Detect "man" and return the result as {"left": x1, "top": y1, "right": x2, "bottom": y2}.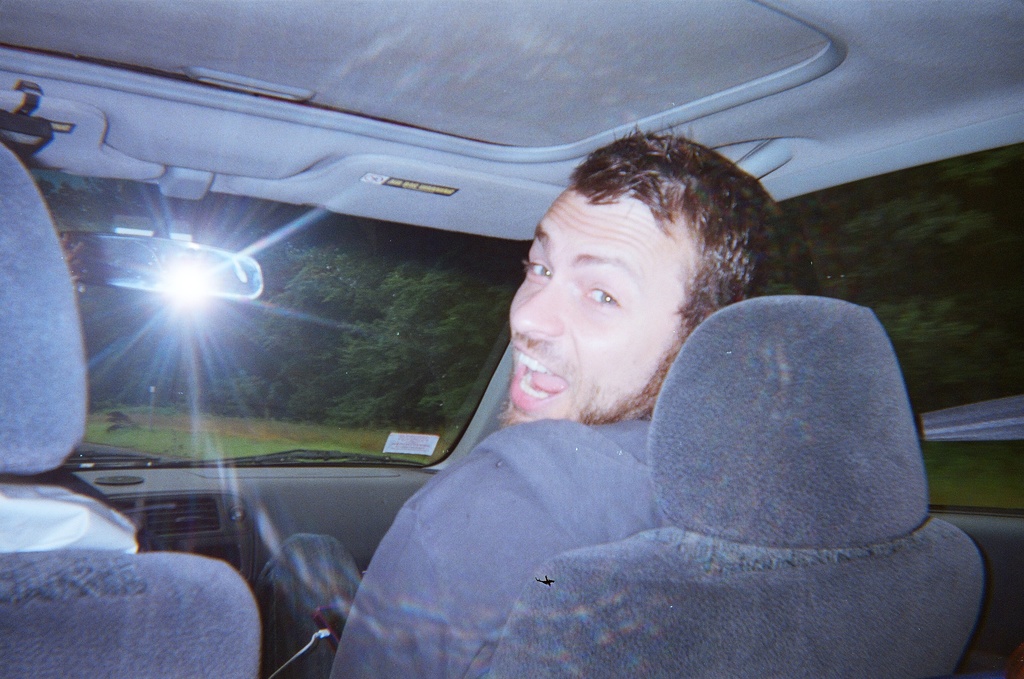
{"left": 254, "top": 115, "right": 817, "bottom": 678}.
